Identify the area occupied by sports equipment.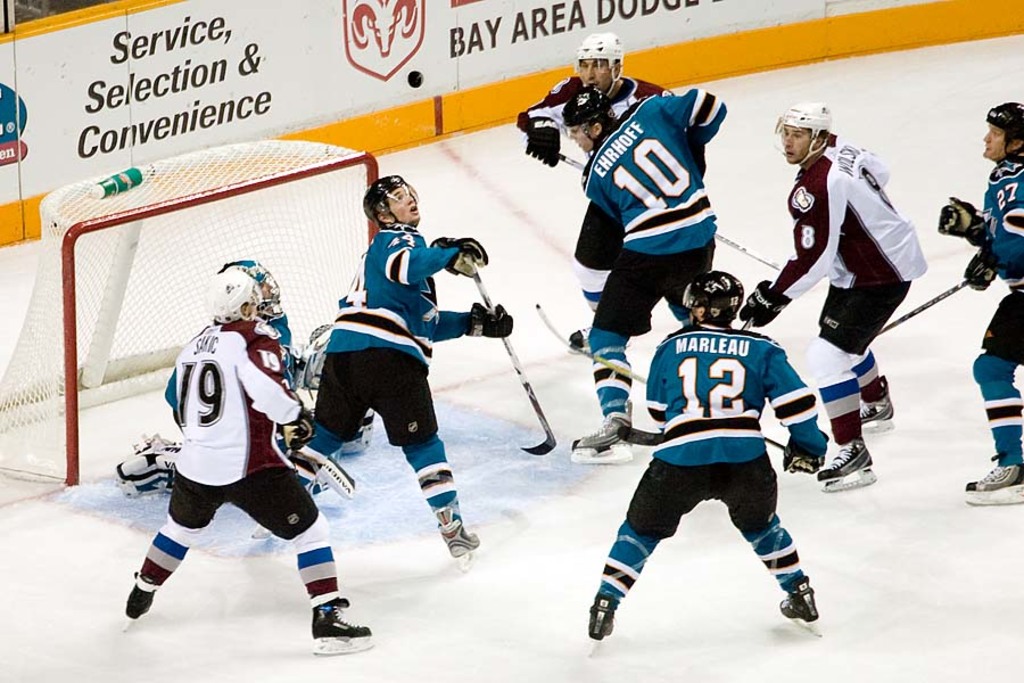
Area: box=[313, 602, 373, 648].
